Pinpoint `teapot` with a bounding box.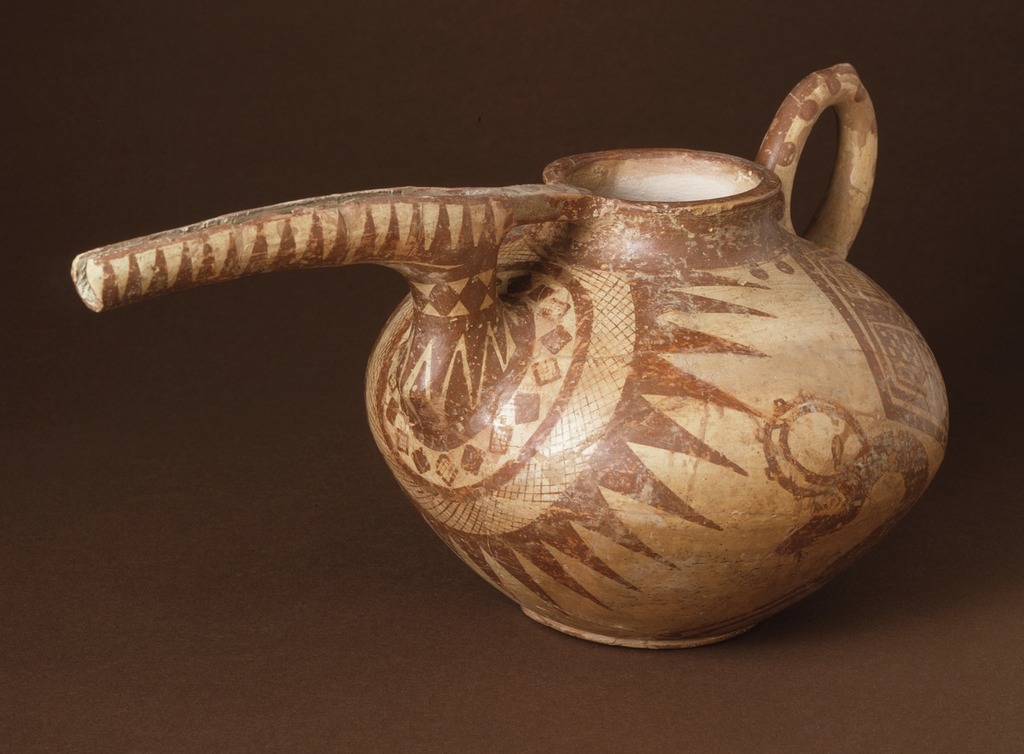
locate(71, 63, 953, 644).
